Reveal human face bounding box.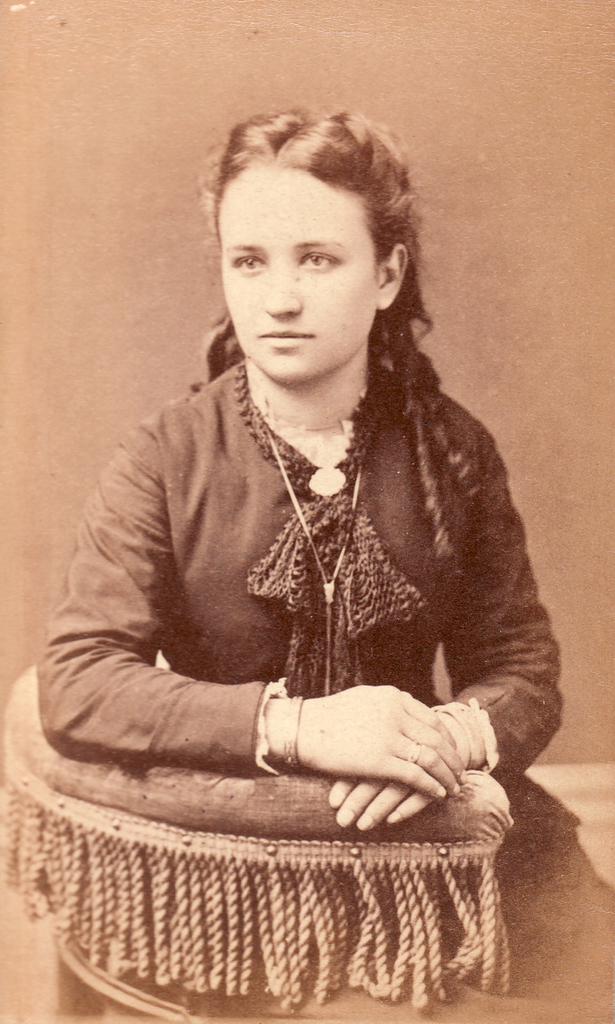
Revealed: 222/162/375/386.
